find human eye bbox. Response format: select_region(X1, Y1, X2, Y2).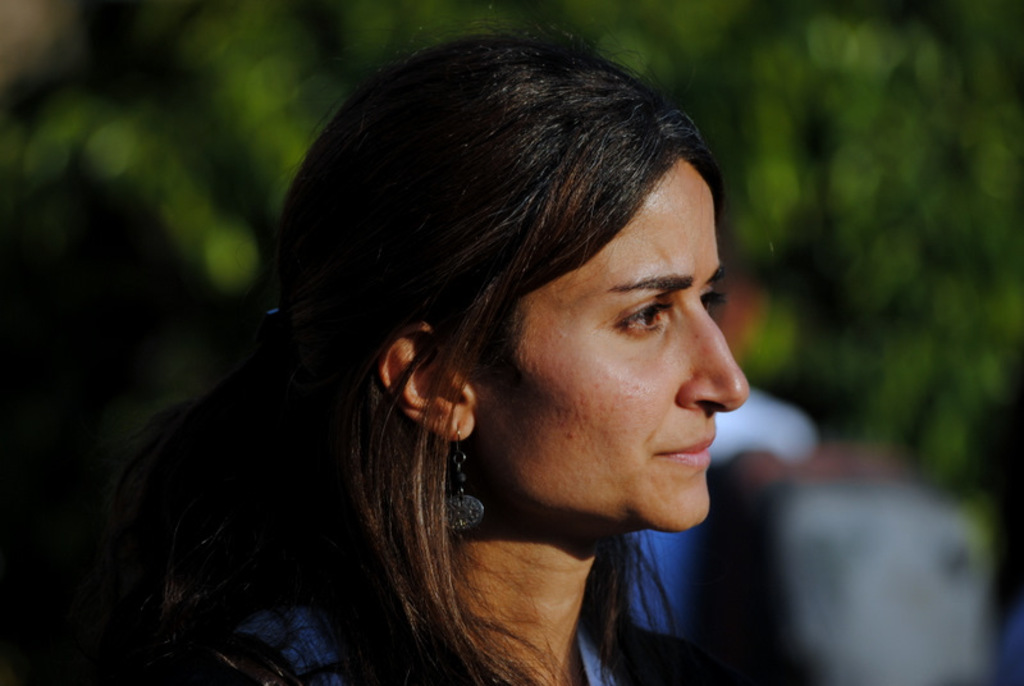
select_region(605, 296, 675, 337).
